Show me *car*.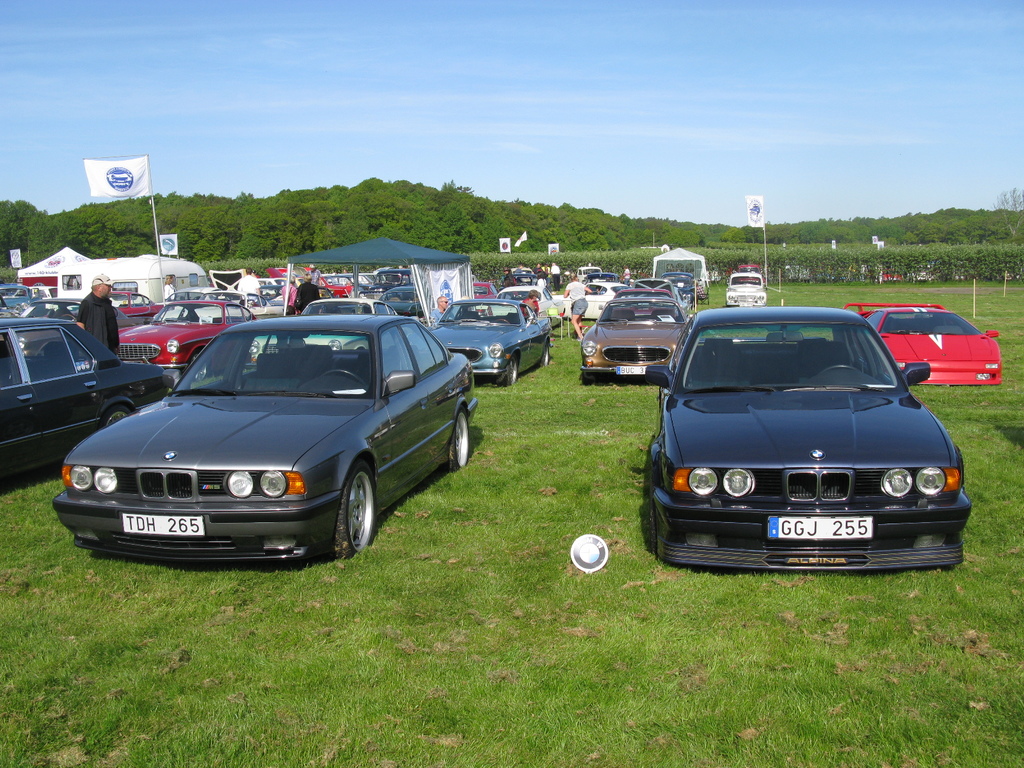
*car* is here: (4,296,86,362).
